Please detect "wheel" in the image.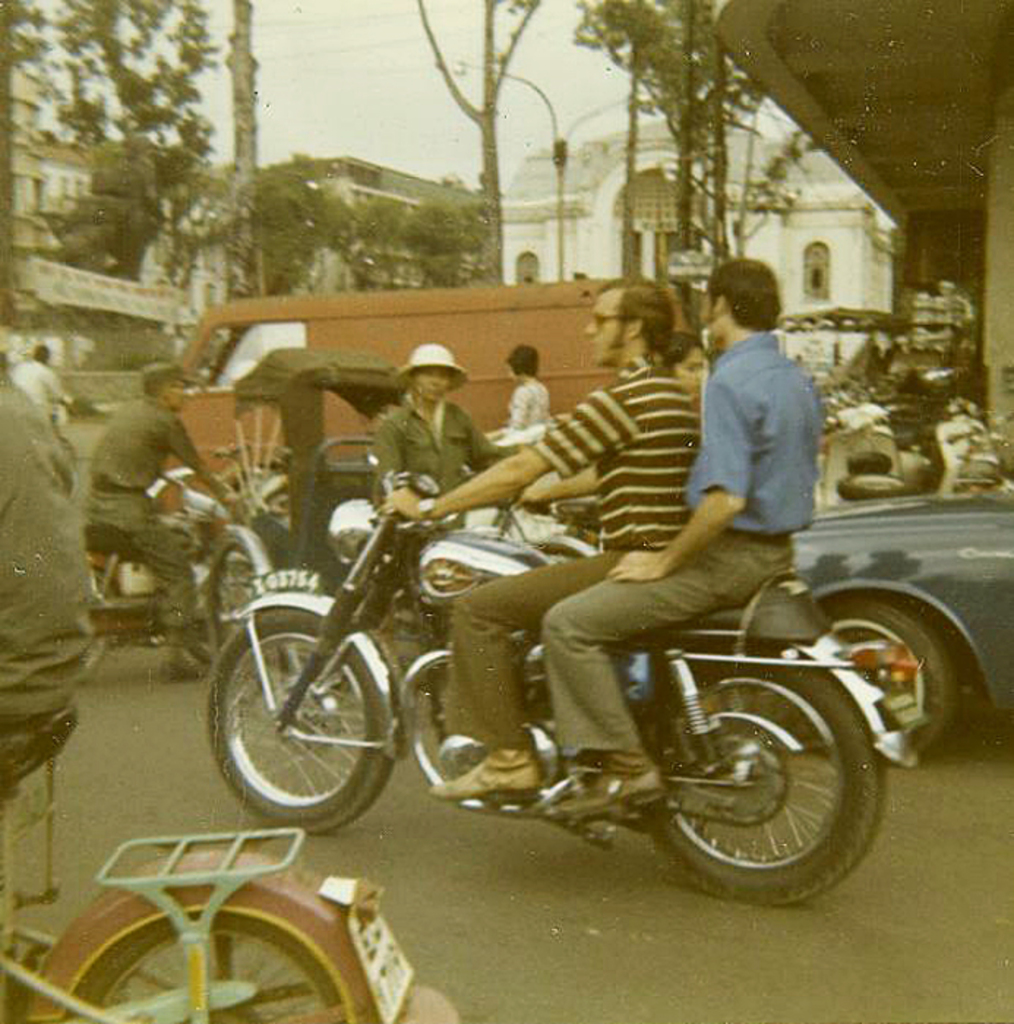
bbox(825, 597, 960, 753).
